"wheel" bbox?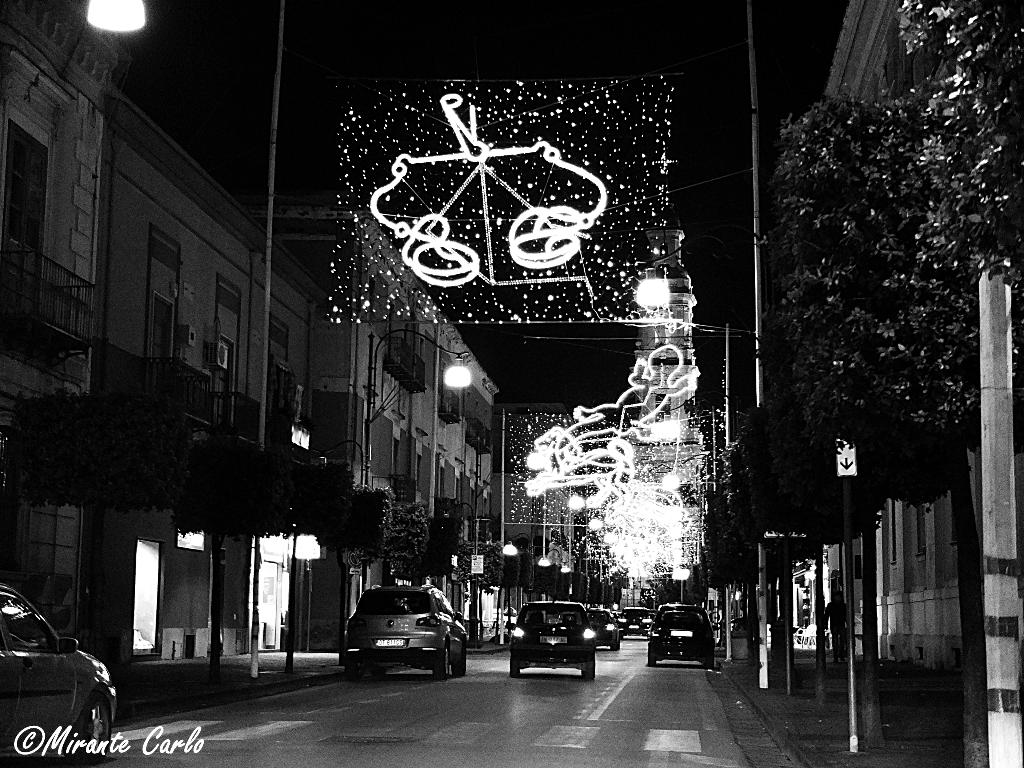
rect(703, 659, 715, 666)
